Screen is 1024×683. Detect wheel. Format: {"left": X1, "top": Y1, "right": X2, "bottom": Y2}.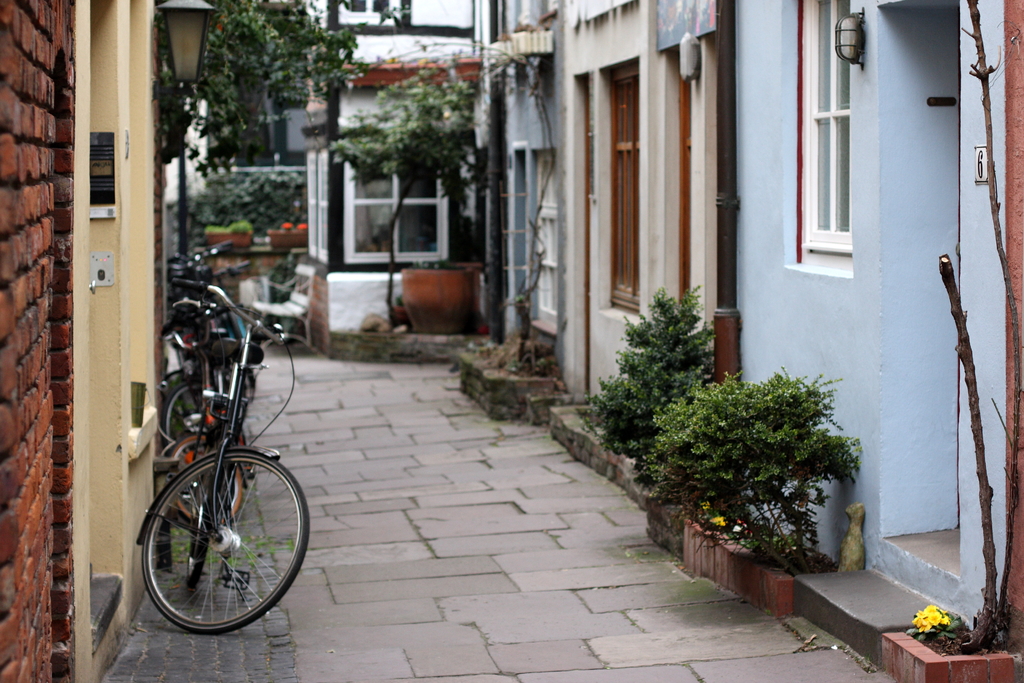
{"left": 164, "top": 375, "right": 227, "bottom": 446}.
